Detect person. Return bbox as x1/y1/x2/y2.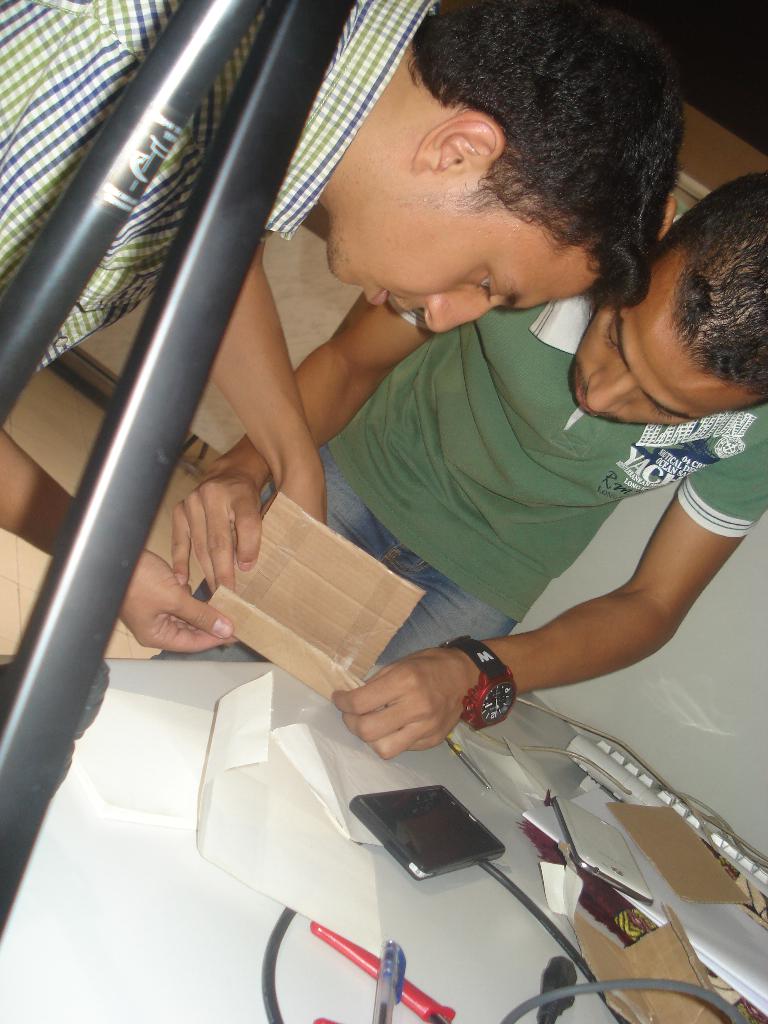
0/164/767/615.
